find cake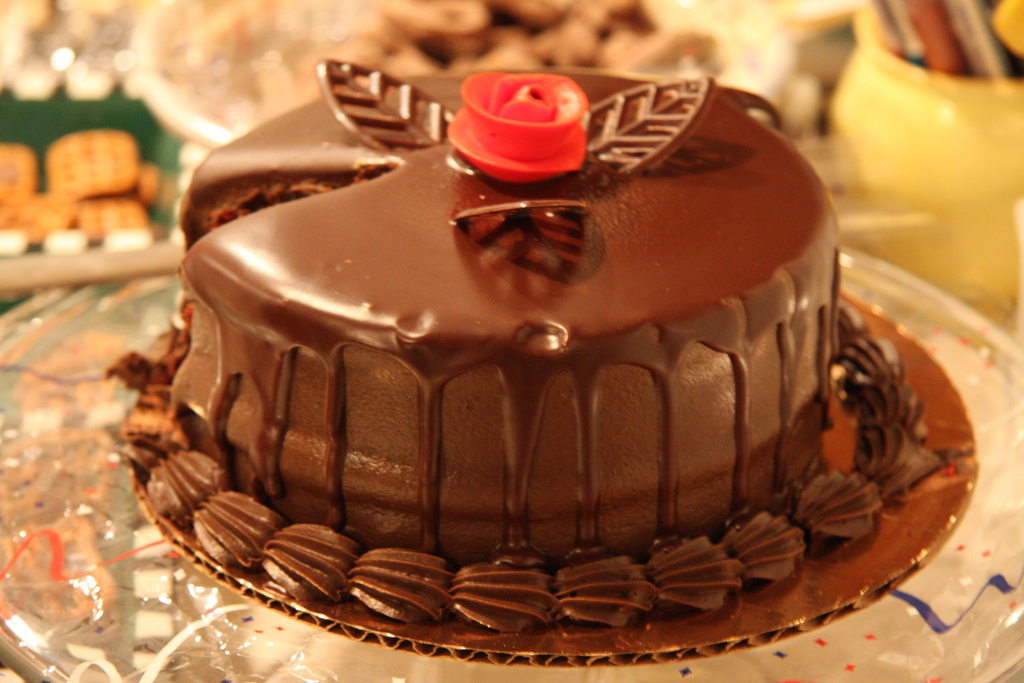
locate(99, 52, 926, 641)
